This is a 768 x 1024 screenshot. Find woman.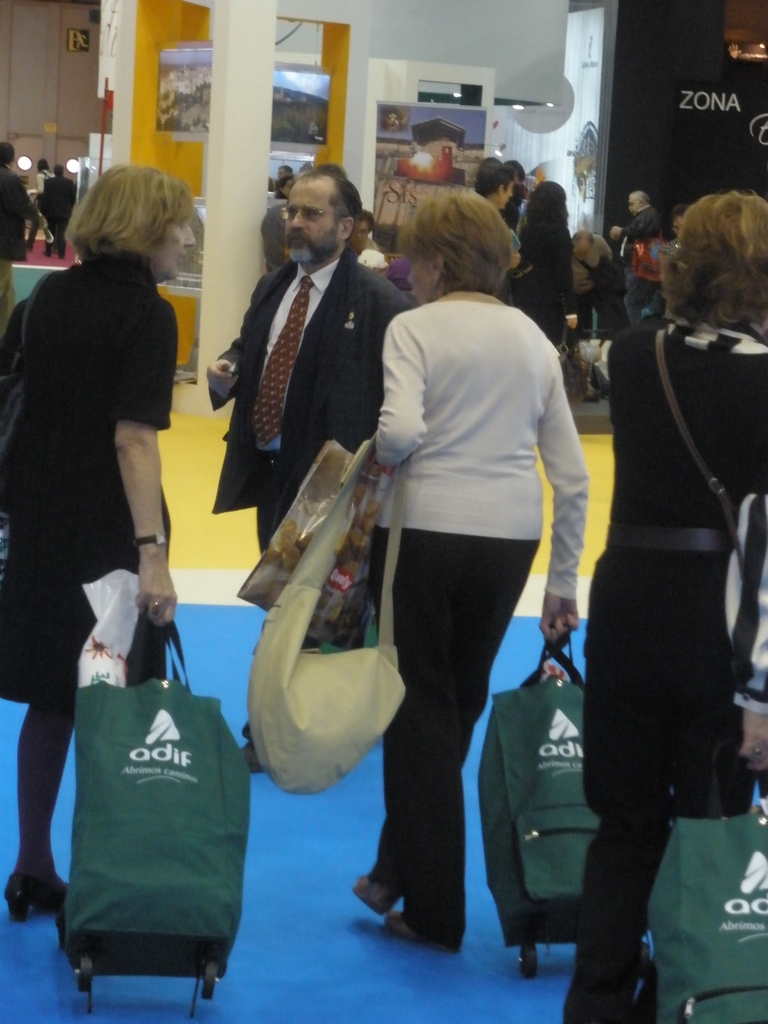
Bounding box: select_region(343, 173, 593, 963).
